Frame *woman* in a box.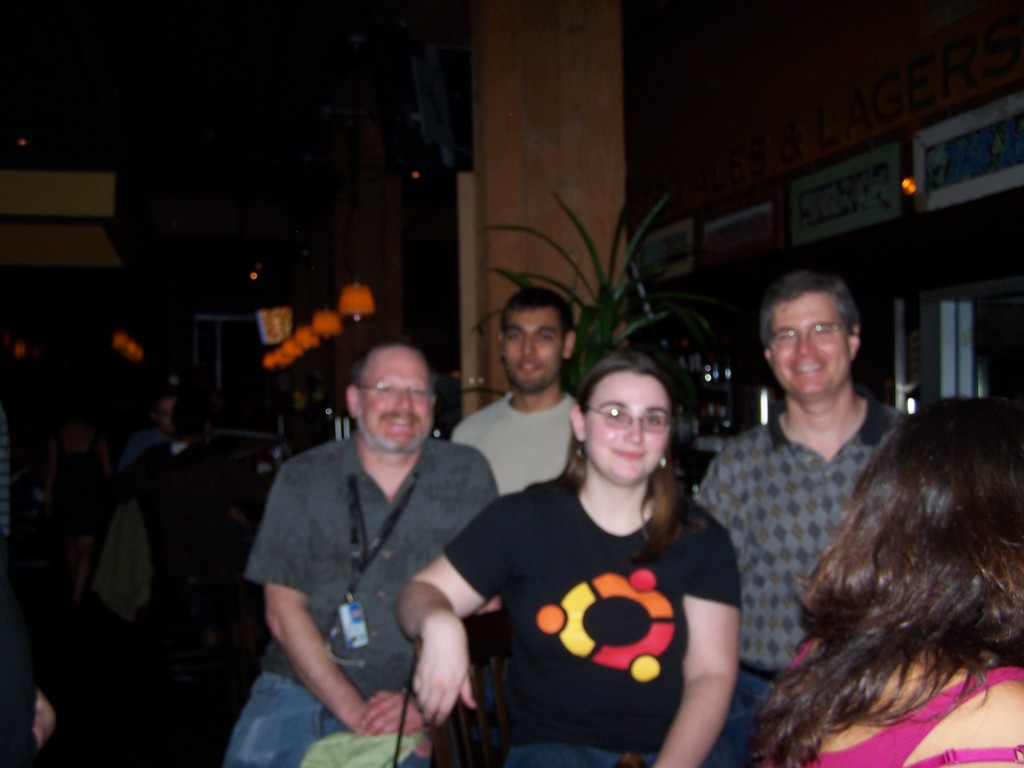
[x1=733, y1=388, x2=1023, y2=767].
